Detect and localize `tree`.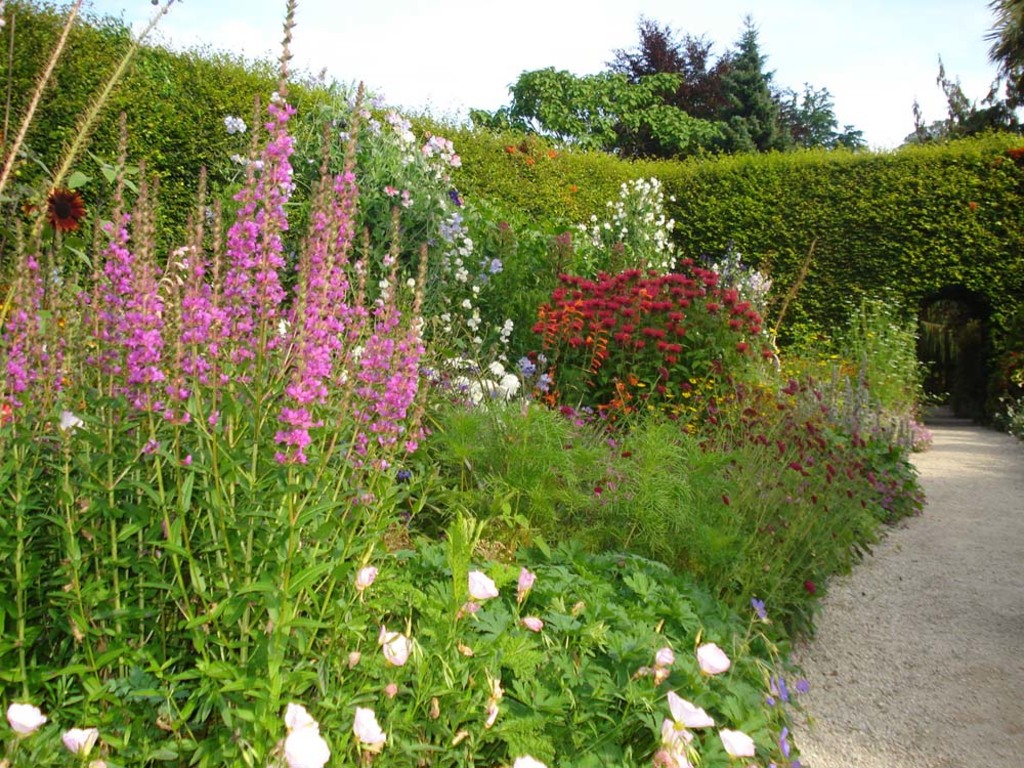
Localized at x1=983 y1=1 x2=1023 y2=119.
